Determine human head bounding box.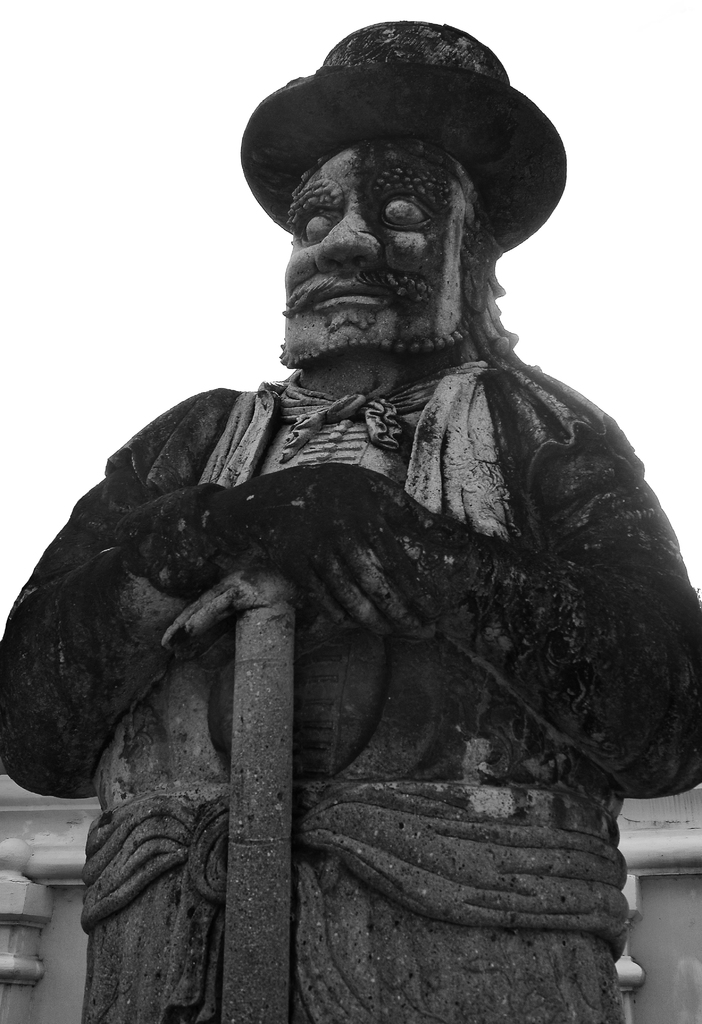
Determined: region(263, 63, 491, 350).
